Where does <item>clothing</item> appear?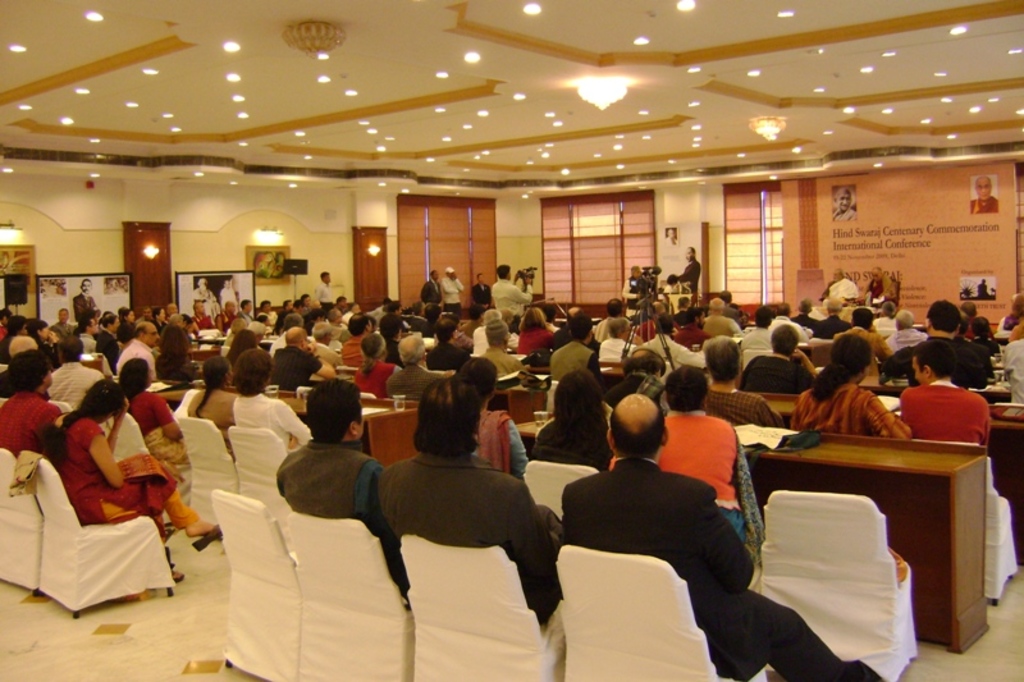
Appears at x1=900 y1=330 x2=988 y2=389.
